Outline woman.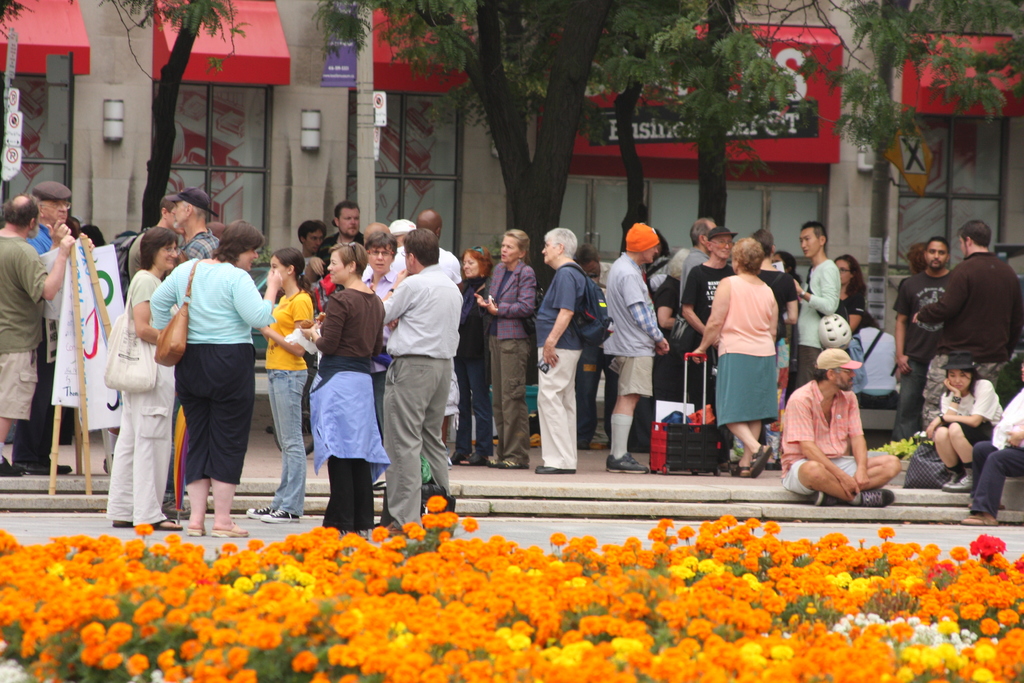
Outline: detection(471, 227, 541, 468).
